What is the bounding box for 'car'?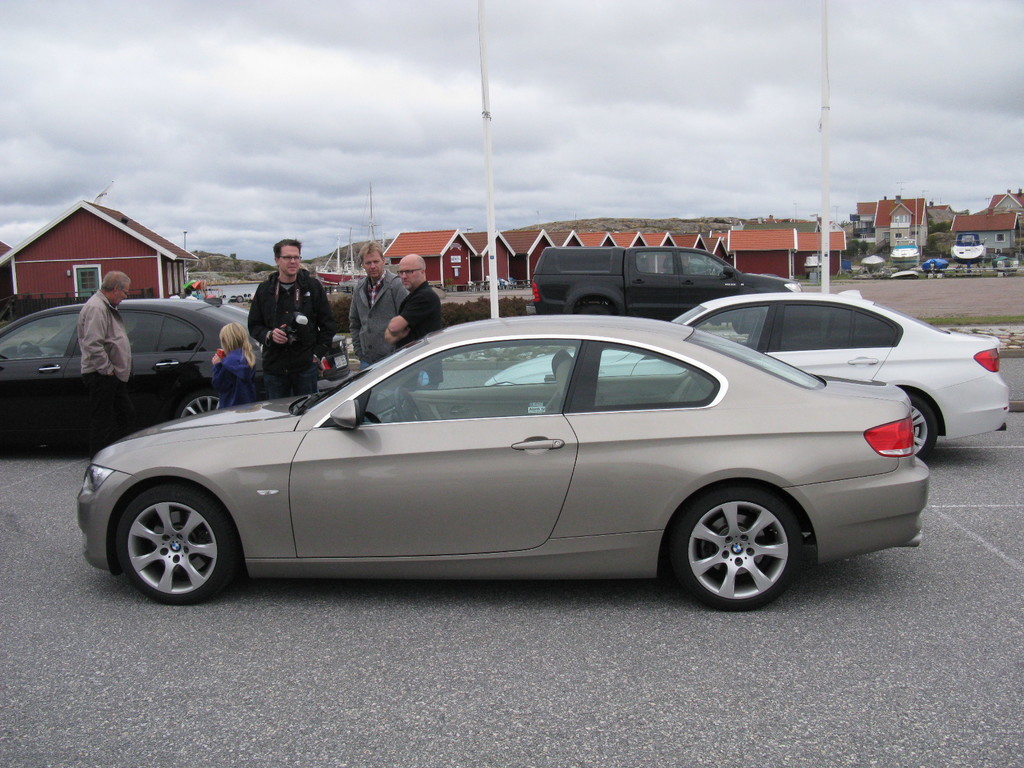
select_region(671, 298, 1015, 462).
